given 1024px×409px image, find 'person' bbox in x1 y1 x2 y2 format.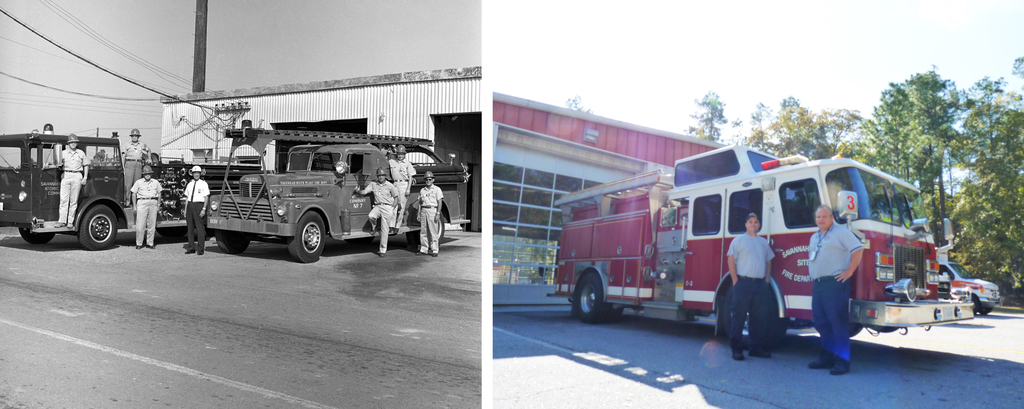
726 214 776 360.
